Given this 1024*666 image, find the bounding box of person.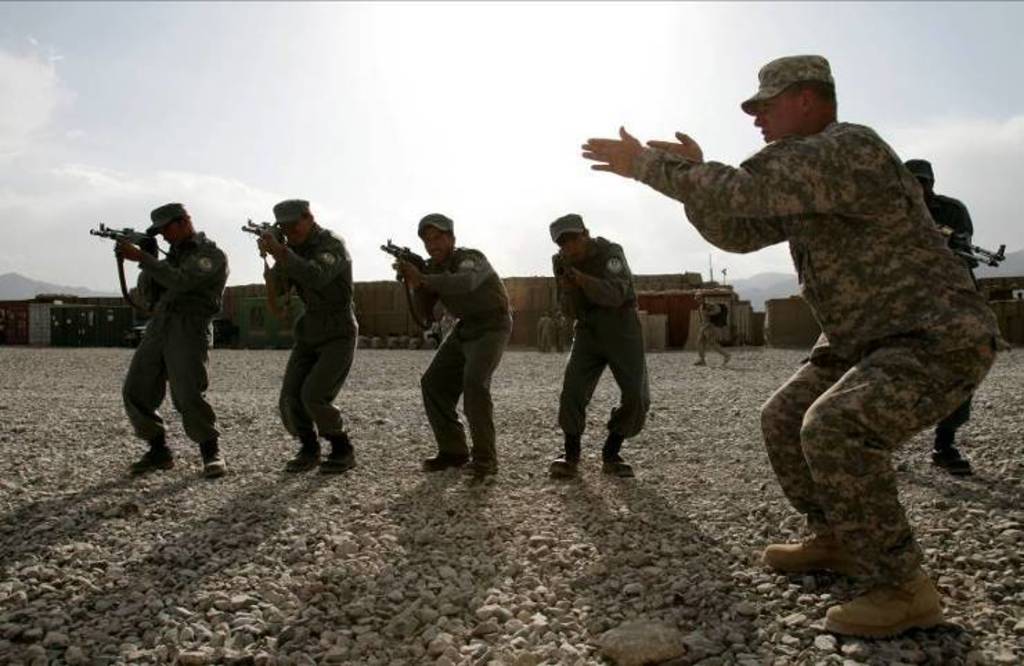
[x1=696, y1=288, x2=731, y2=368].
